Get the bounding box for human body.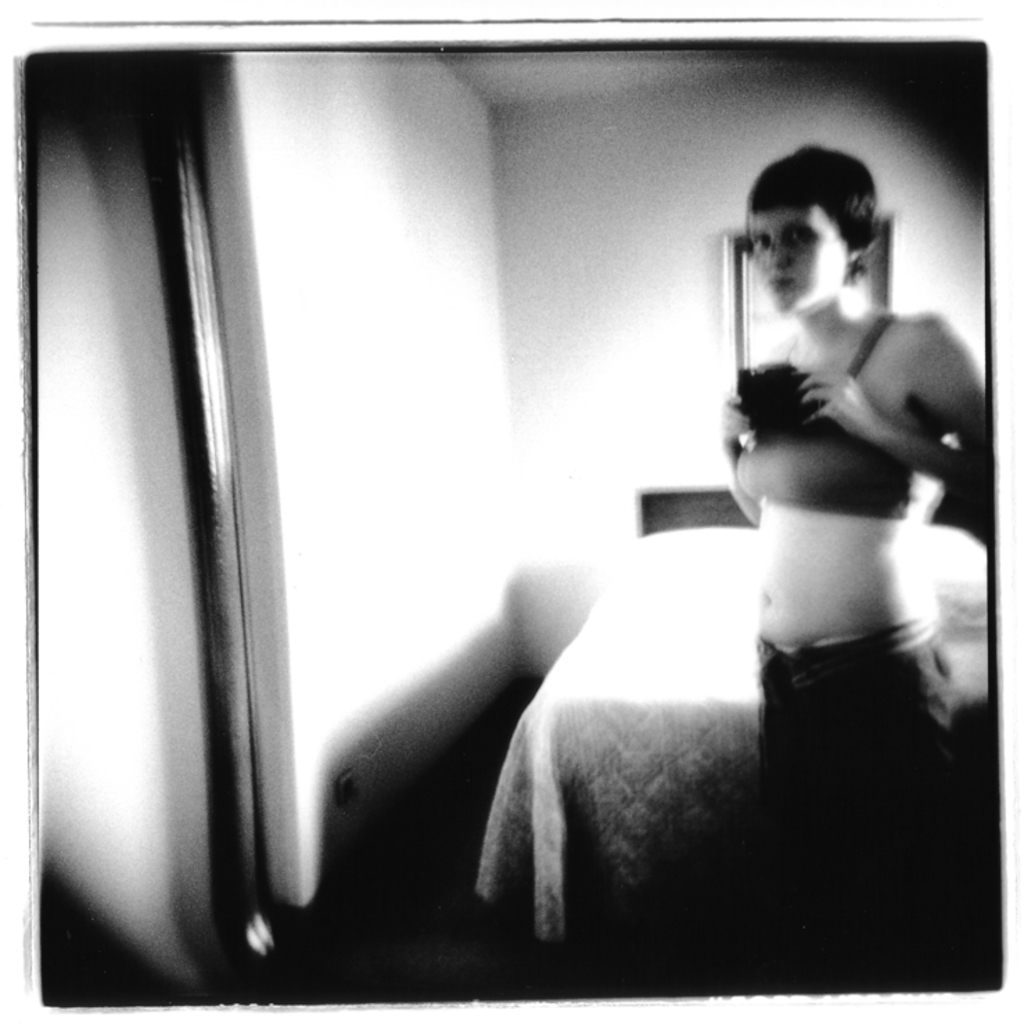
[x1=678, y1=211, x2=992, y2=836].
